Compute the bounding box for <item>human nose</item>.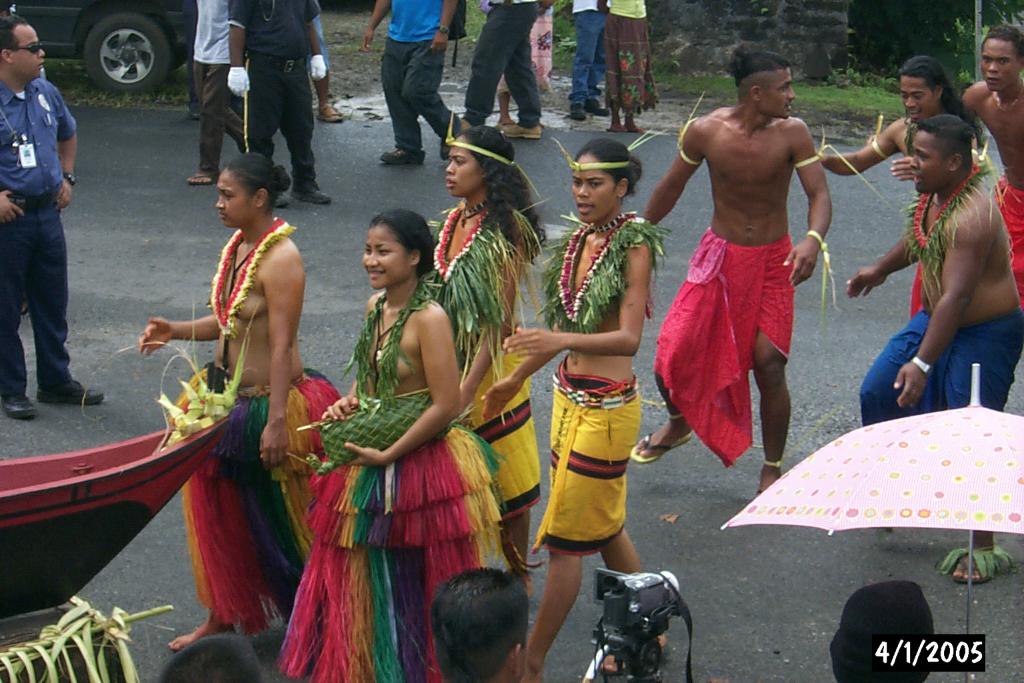
<region>217, 193, 224, 207</region>.
